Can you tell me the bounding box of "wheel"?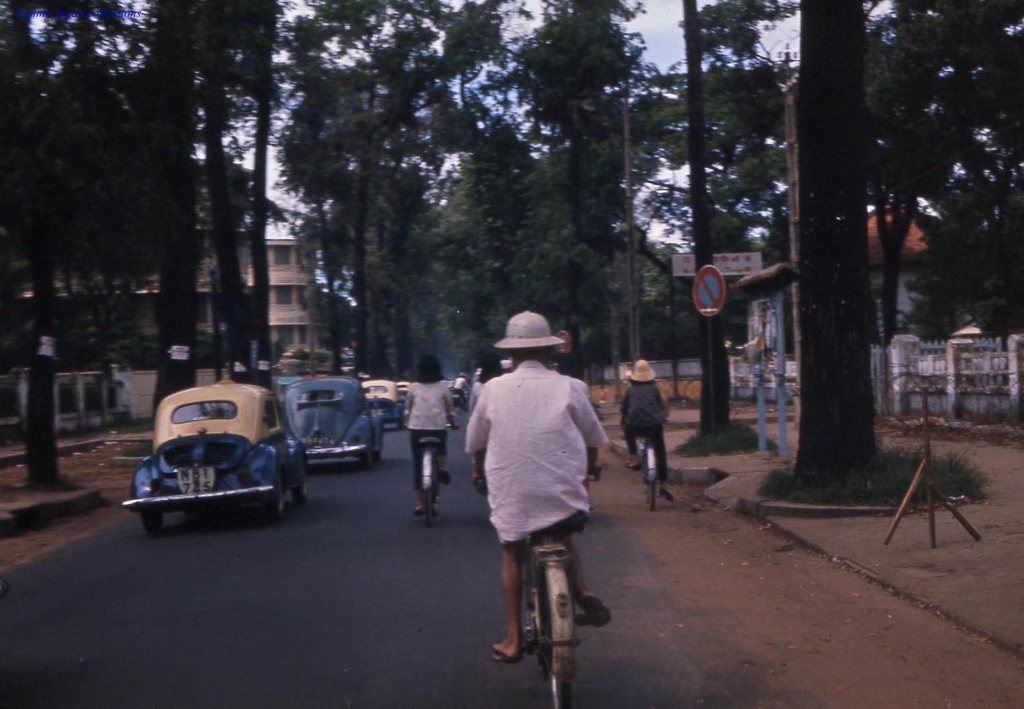
Rect(265, 478, 282, 525).
